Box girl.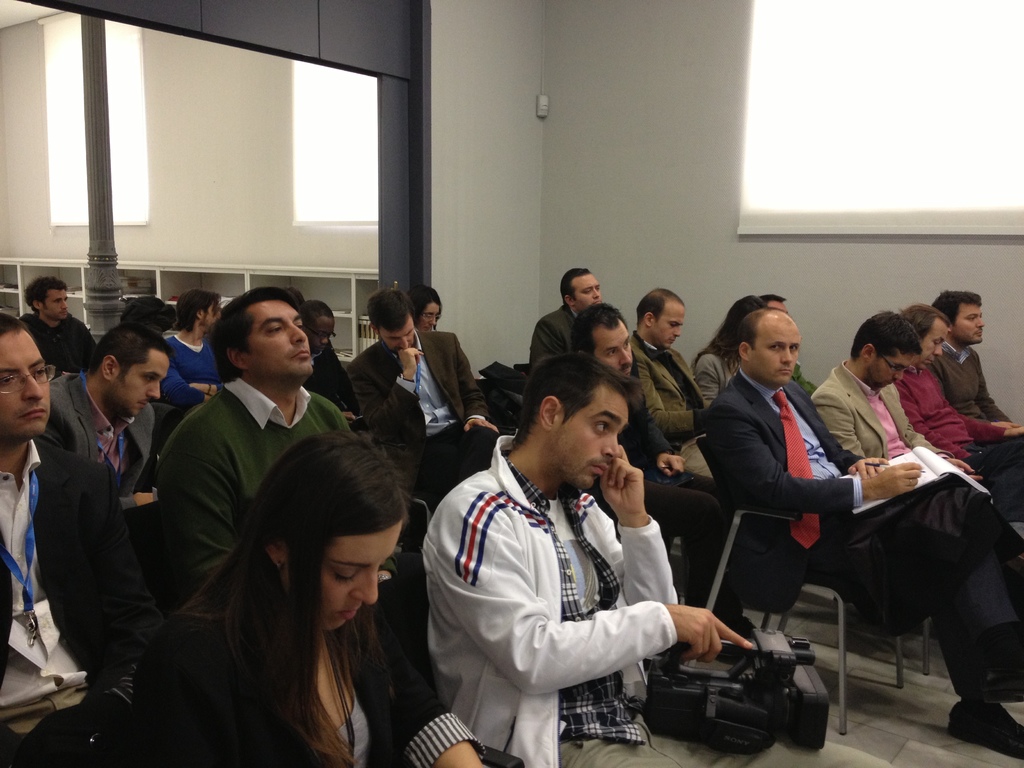
(695, 295, 774, 410).
